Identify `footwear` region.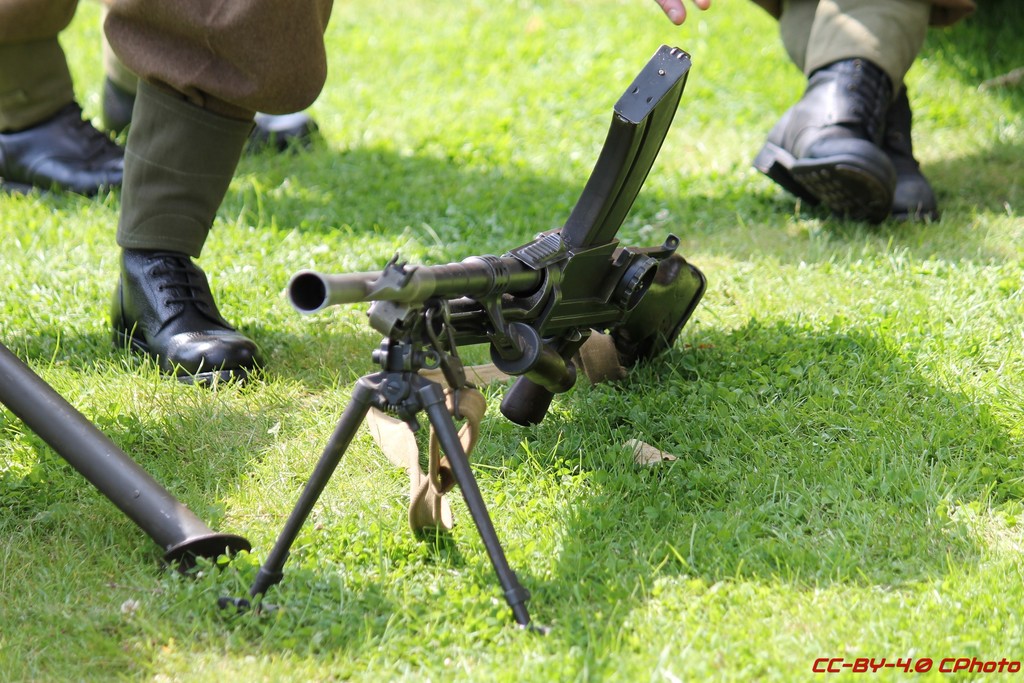
Region: {"left": 108, "top": 249, "right": 267, "bottom": 383}.
